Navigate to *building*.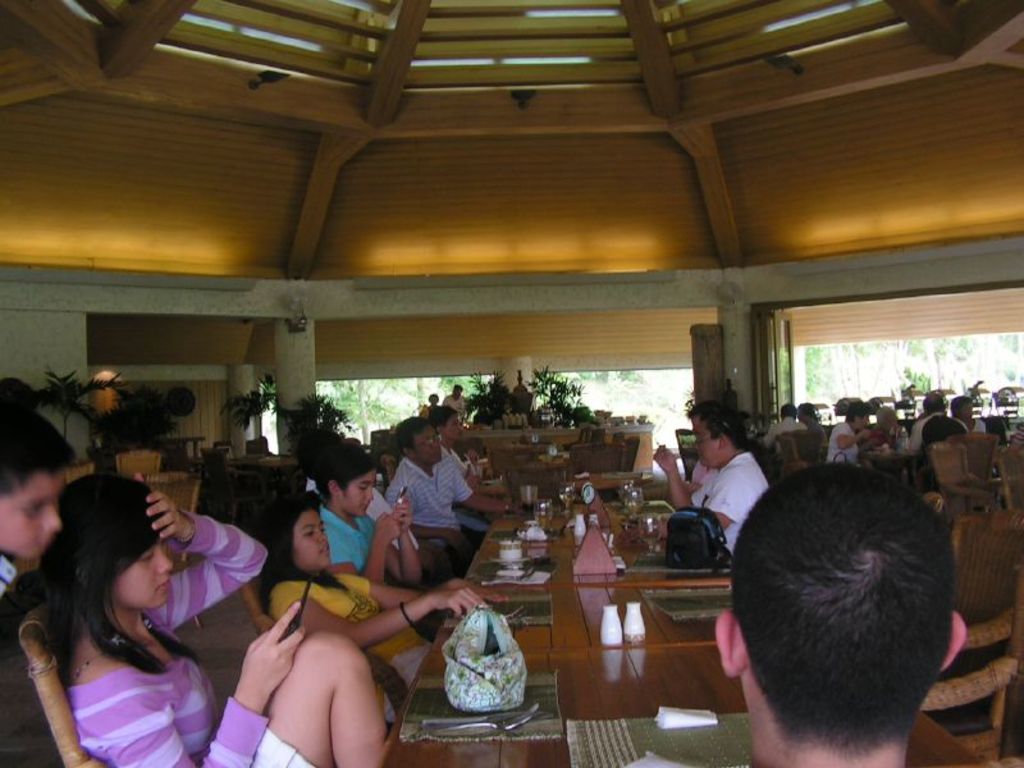
Navigation target: crop(0, 0, 1023, 767).
